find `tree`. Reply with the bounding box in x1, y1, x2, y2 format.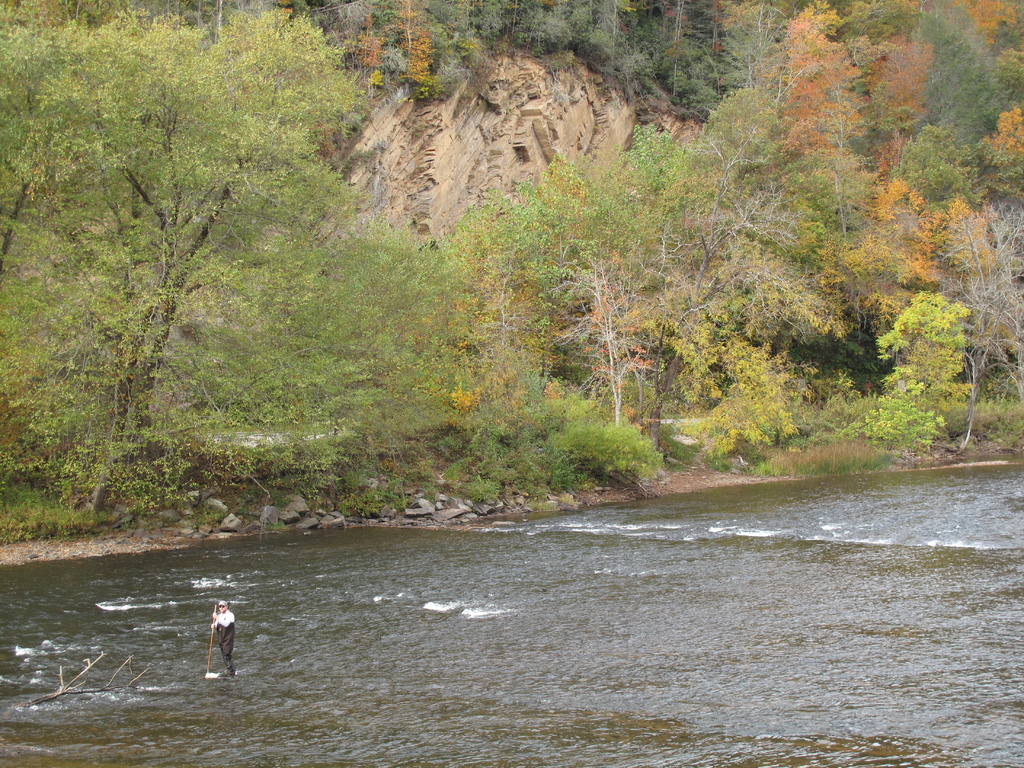
829, 280, 1011, 465.
